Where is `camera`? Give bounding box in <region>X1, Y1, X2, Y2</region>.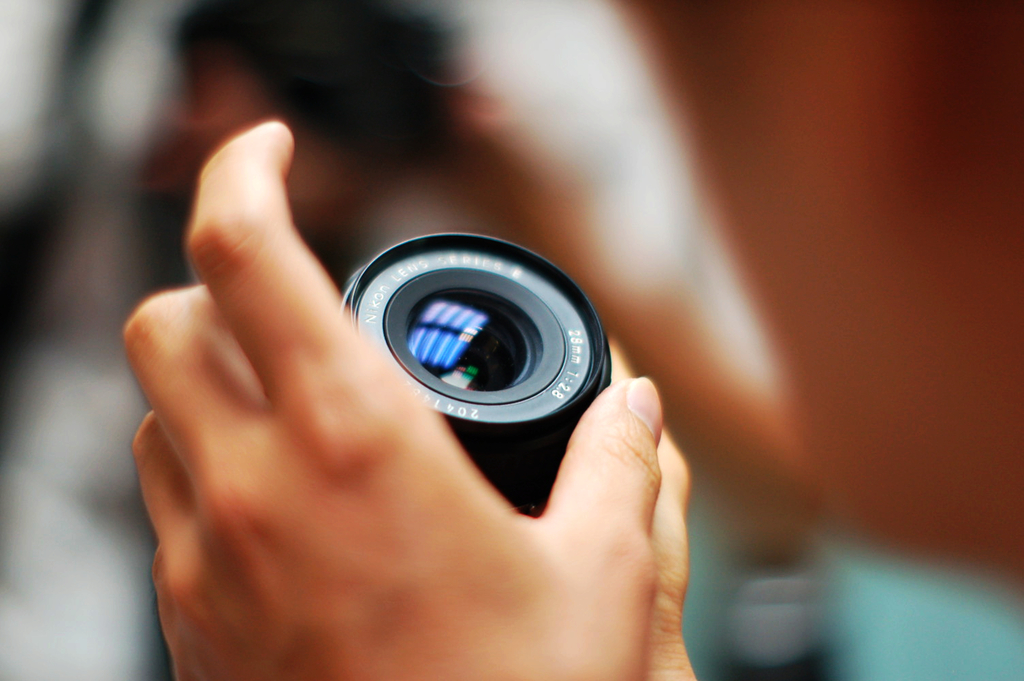
<region>339, 234, 616, 518</region>.
